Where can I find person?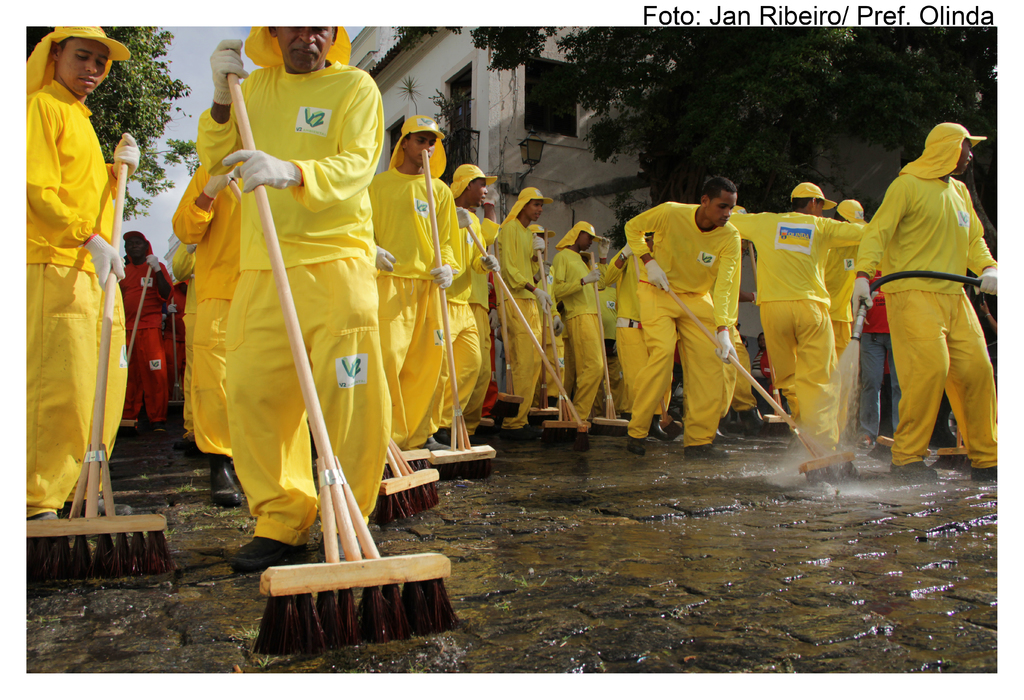
You can find it at 172/26/394/570.
